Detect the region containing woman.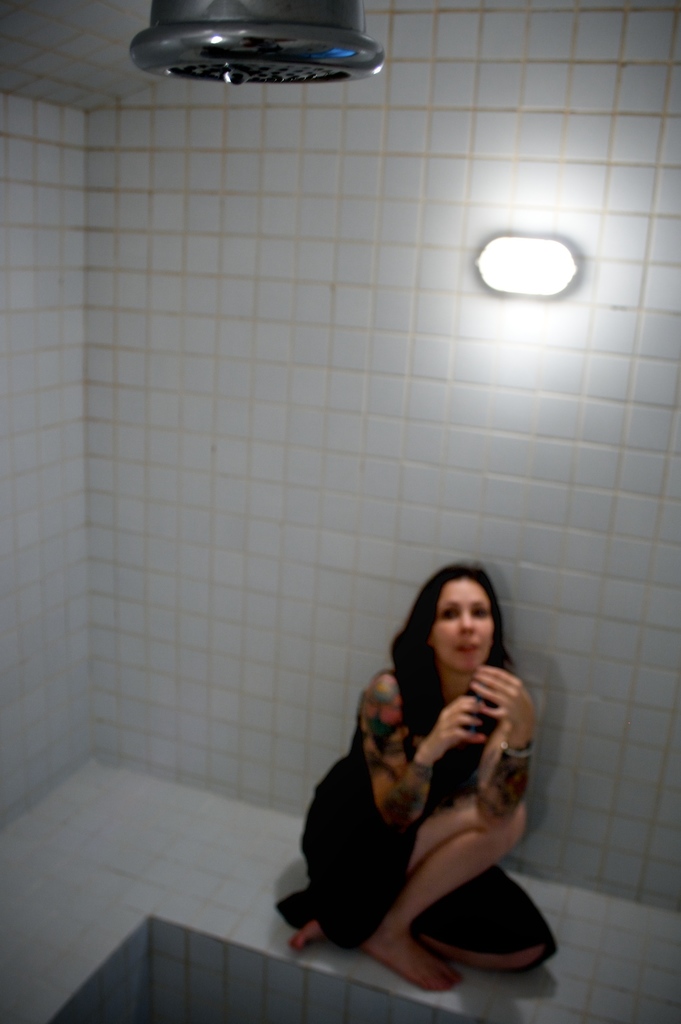
region(291, 559, 562, 993).
